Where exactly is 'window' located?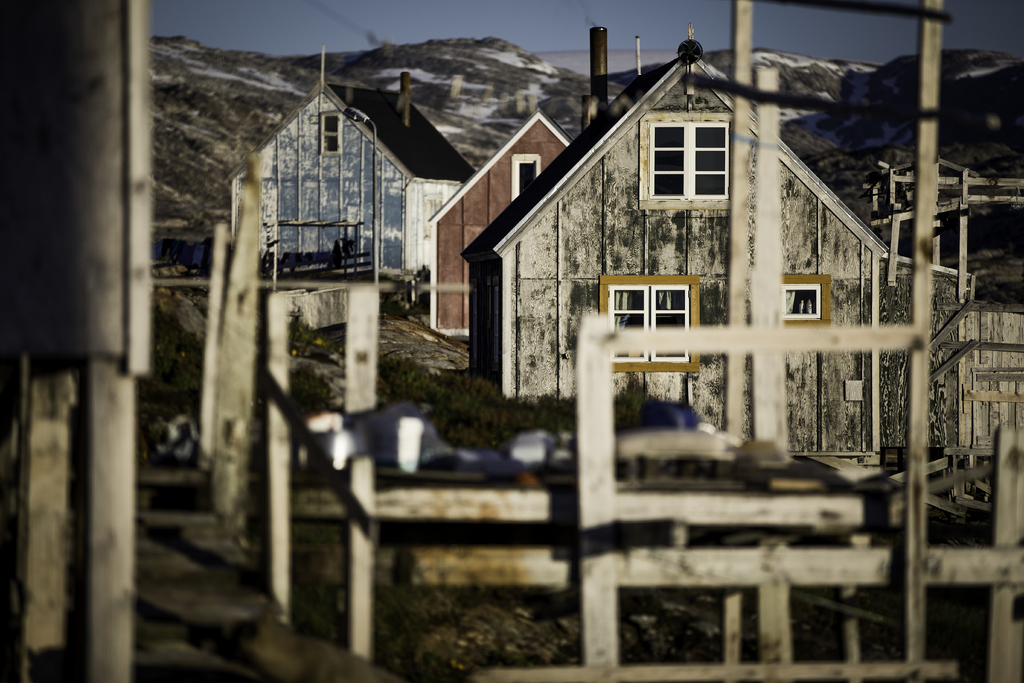
Its bounding box is bbox=[657, 99, 742, 202].
